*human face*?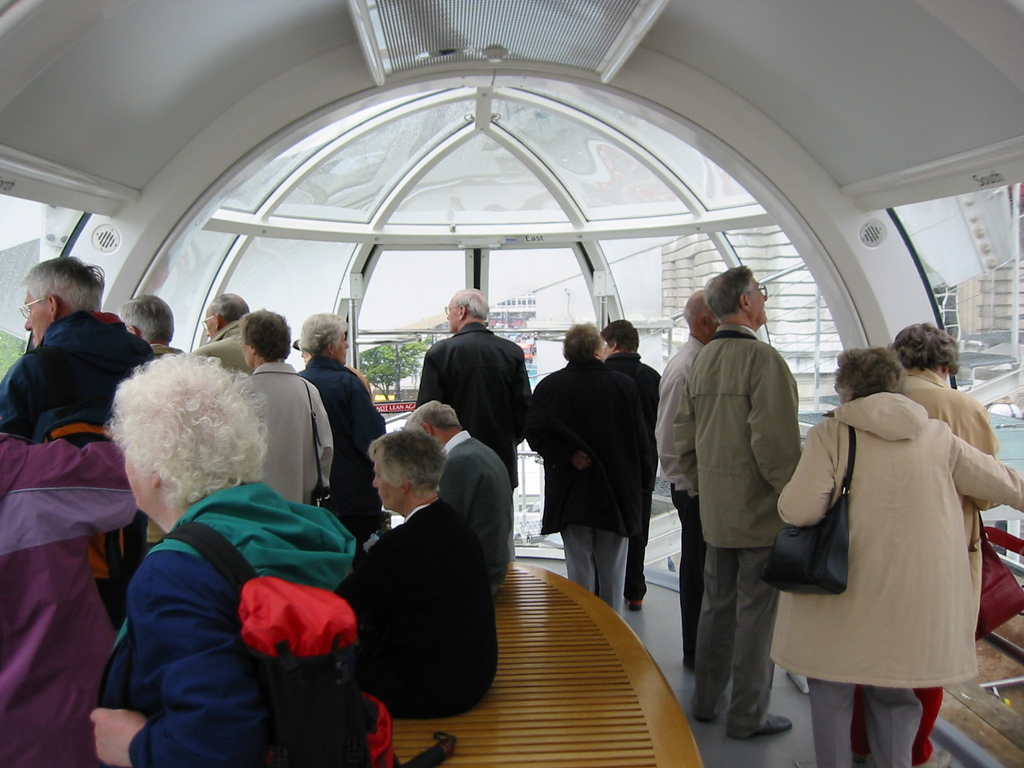
select_region(21, 287, 57, 346)
